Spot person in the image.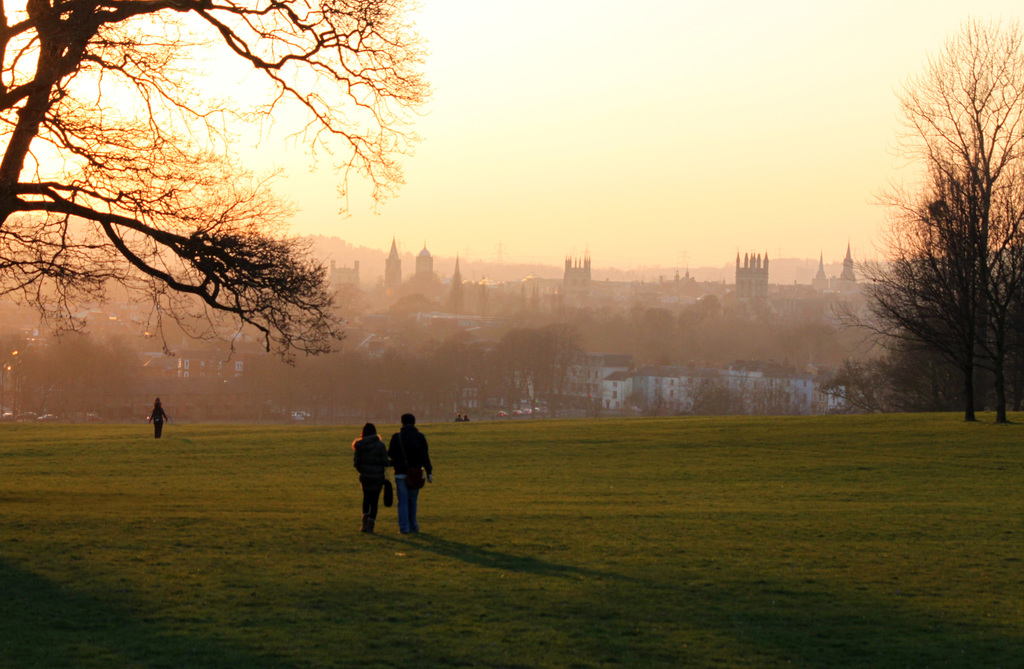
person found at select_region(349, 415, 388, 536).
